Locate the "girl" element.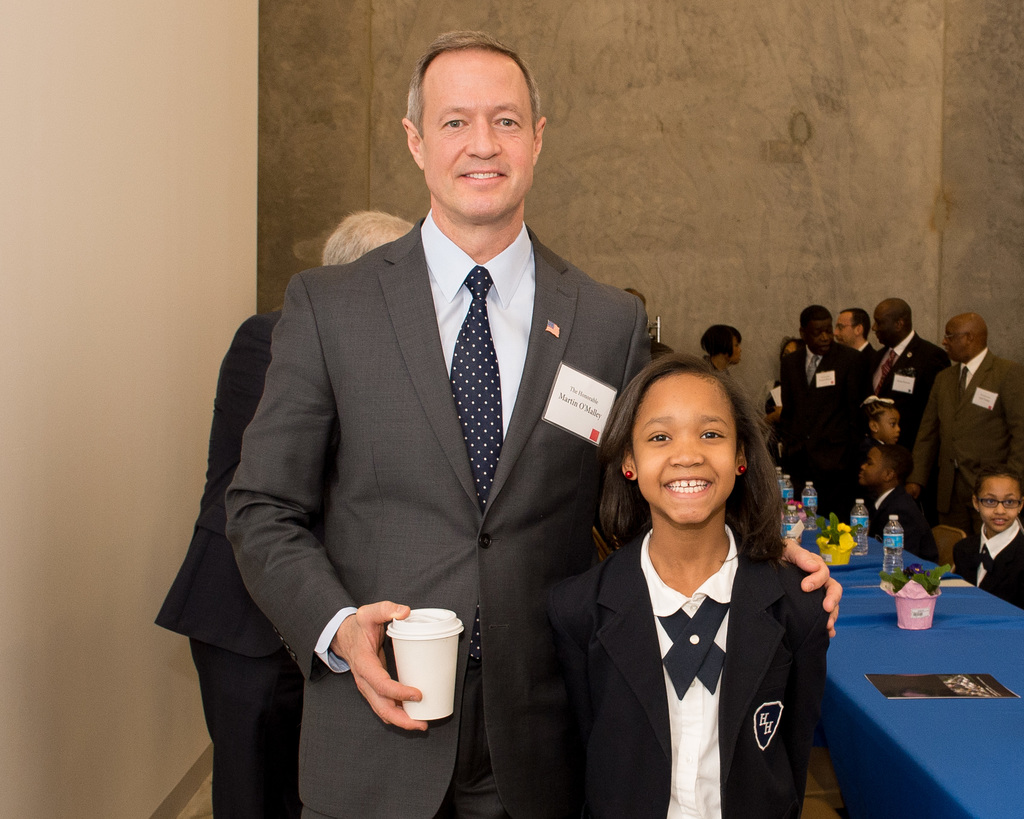
Element bbox: [833,388,899,507].
